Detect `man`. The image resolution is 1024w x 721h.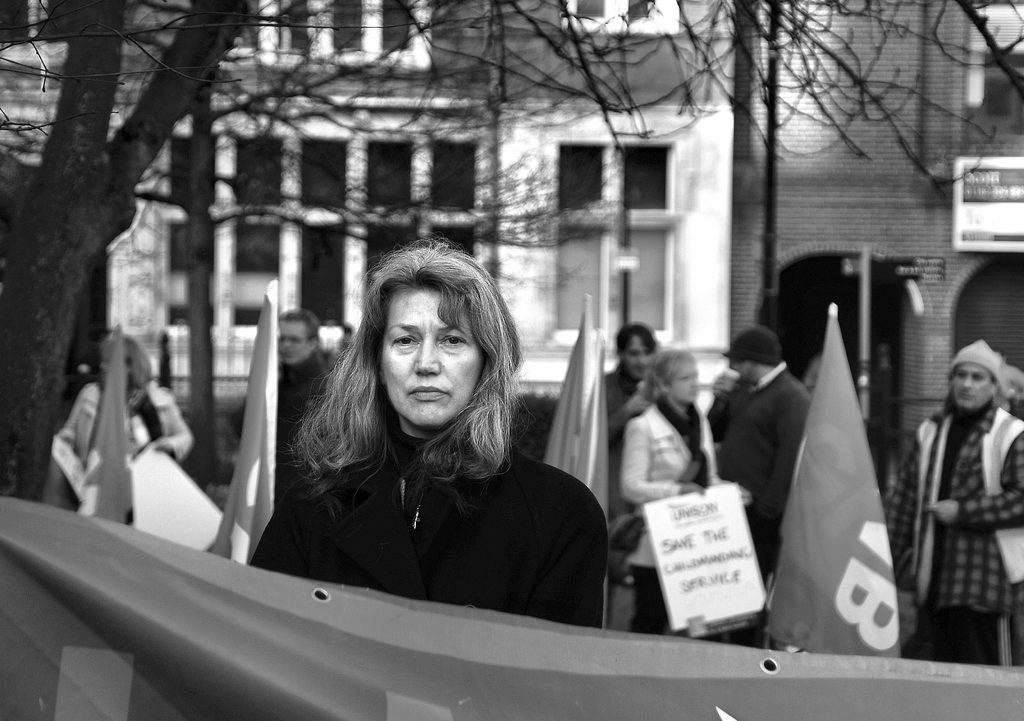
rect(609, 326, 653, 515).
